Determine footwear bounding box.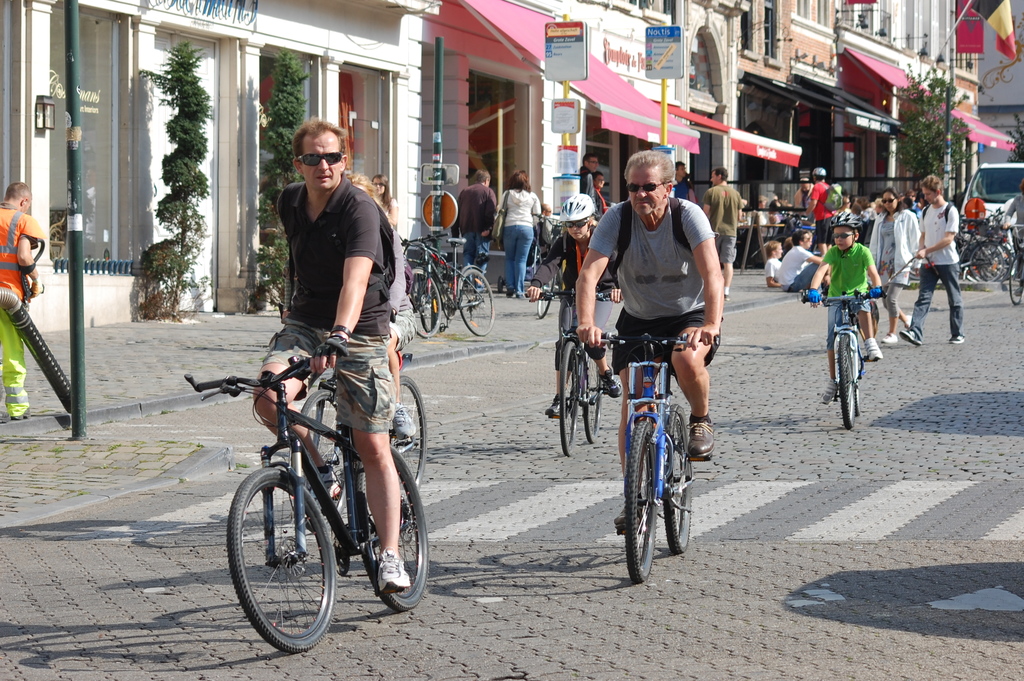
Determined: x1=612 y1=498 x2=639 y2=539.
